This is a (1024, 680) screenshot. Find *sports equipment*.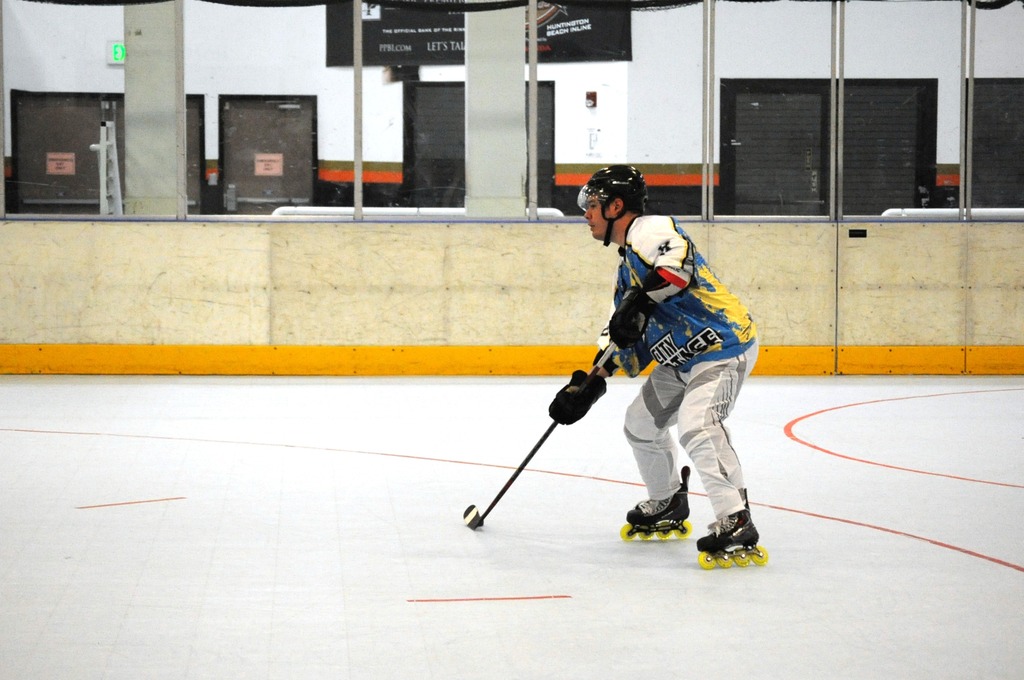
Bounding box: box=[574, 161, 650, 247].
